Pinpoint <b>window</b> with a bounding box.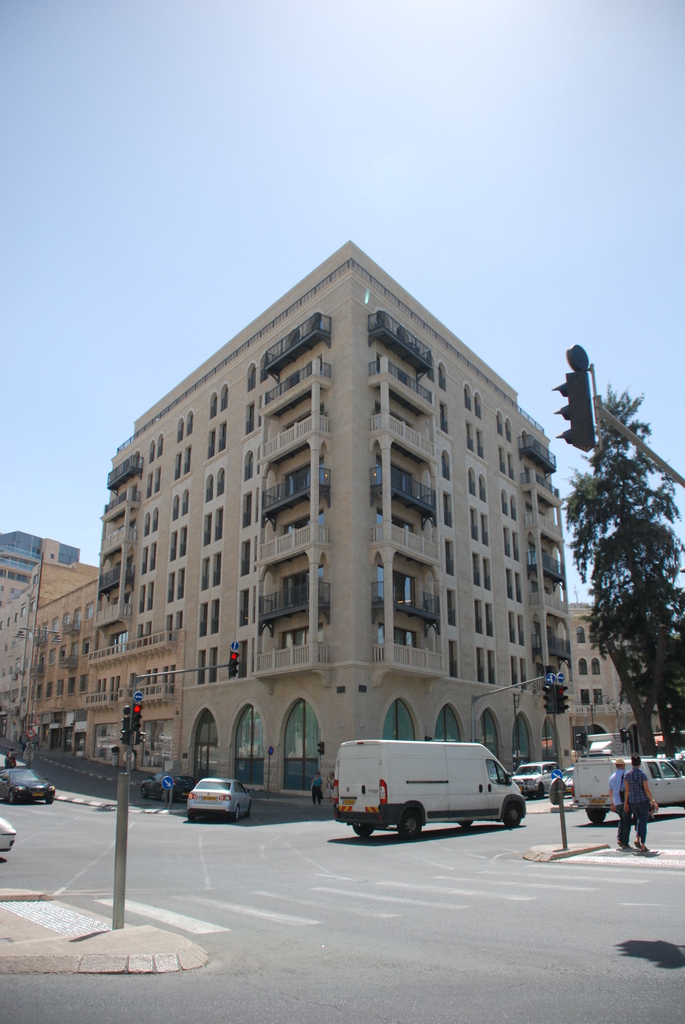
<bbox>58, 678, 67, 696</bbox>.
